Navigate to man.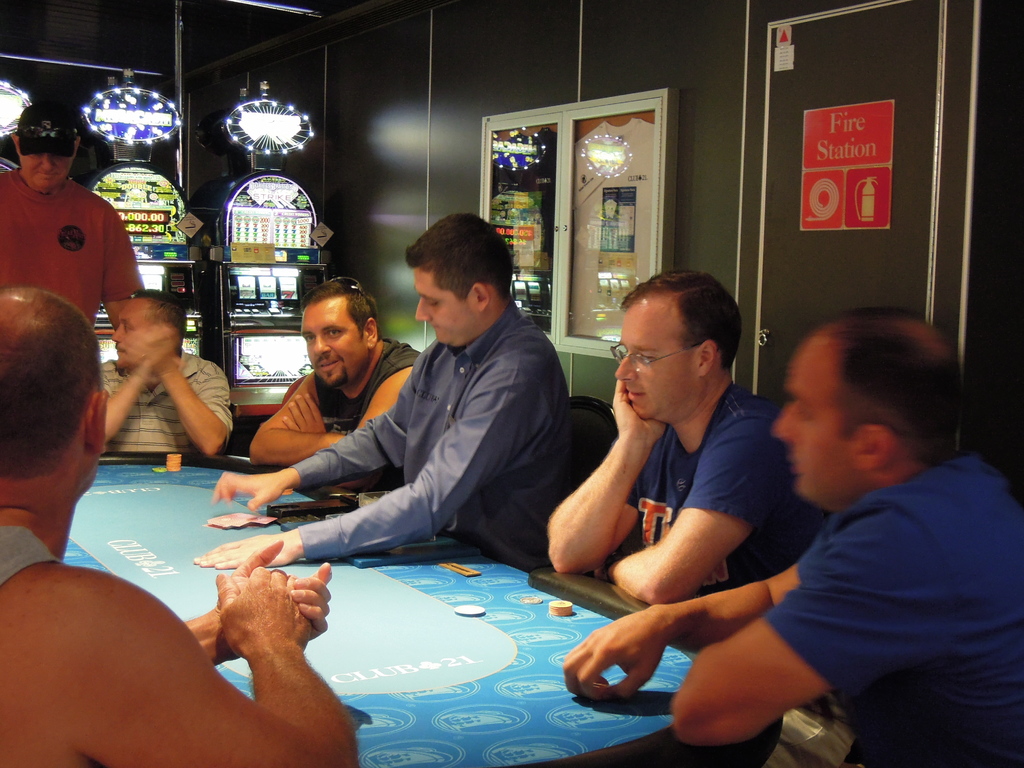
Navigation target: left=3, top=121, right=139, bottom=356.
